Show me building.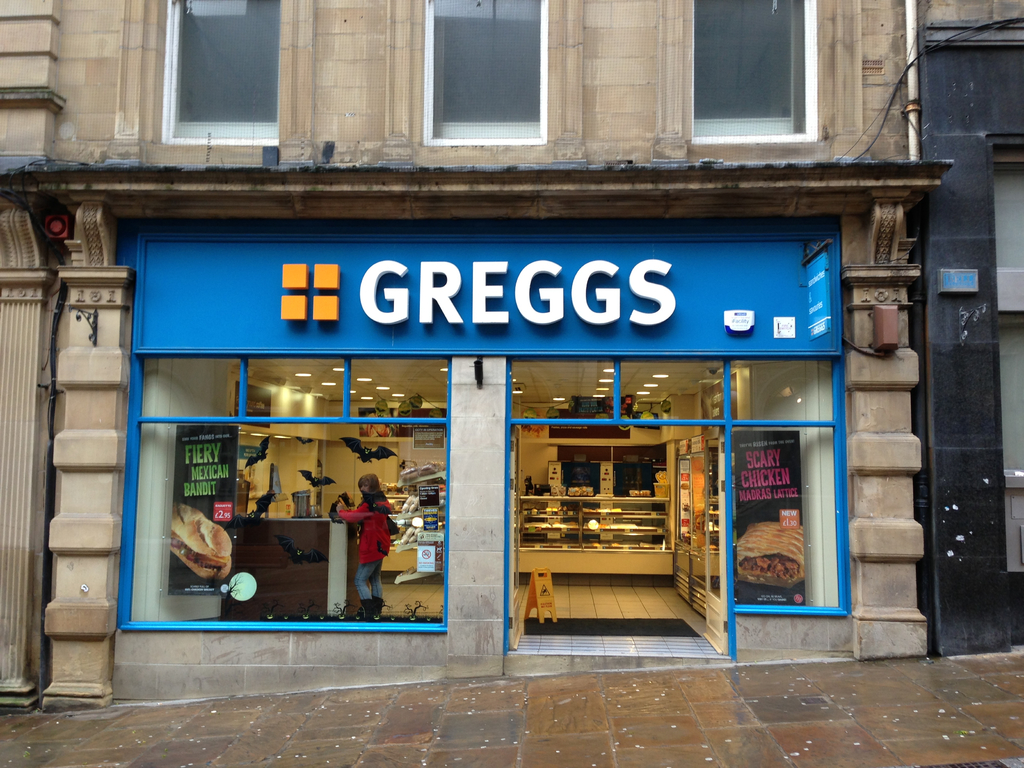
building is here: 0 0 934 713.
